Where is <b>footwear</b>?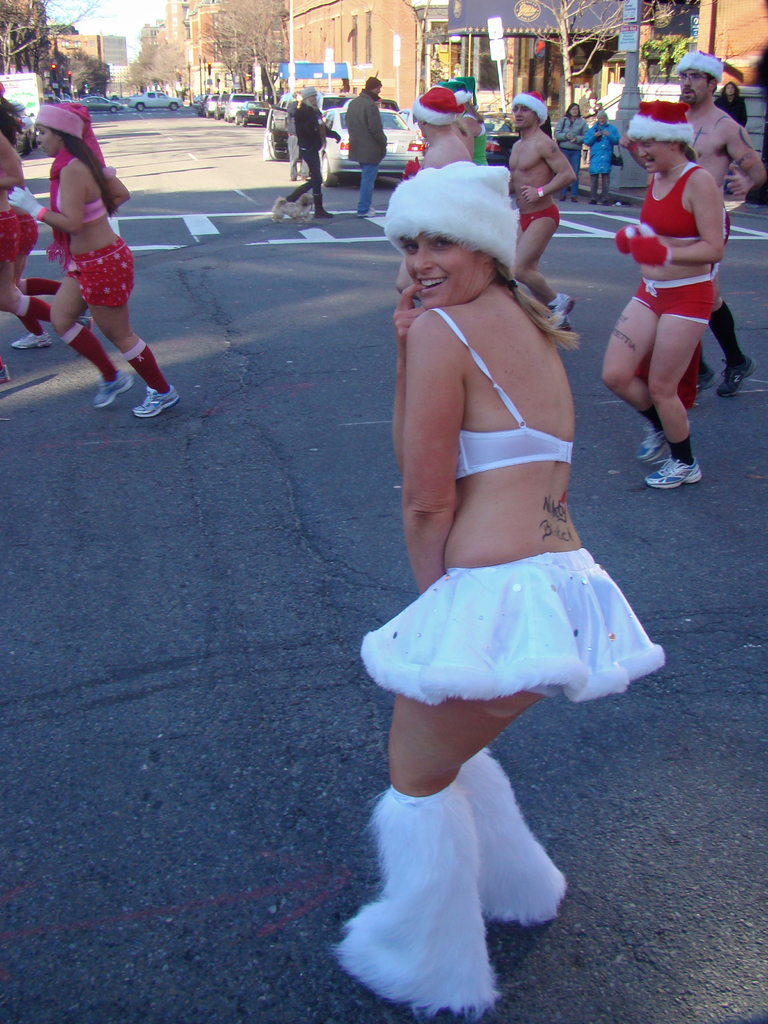
rect(570, 196, 577, 201).
